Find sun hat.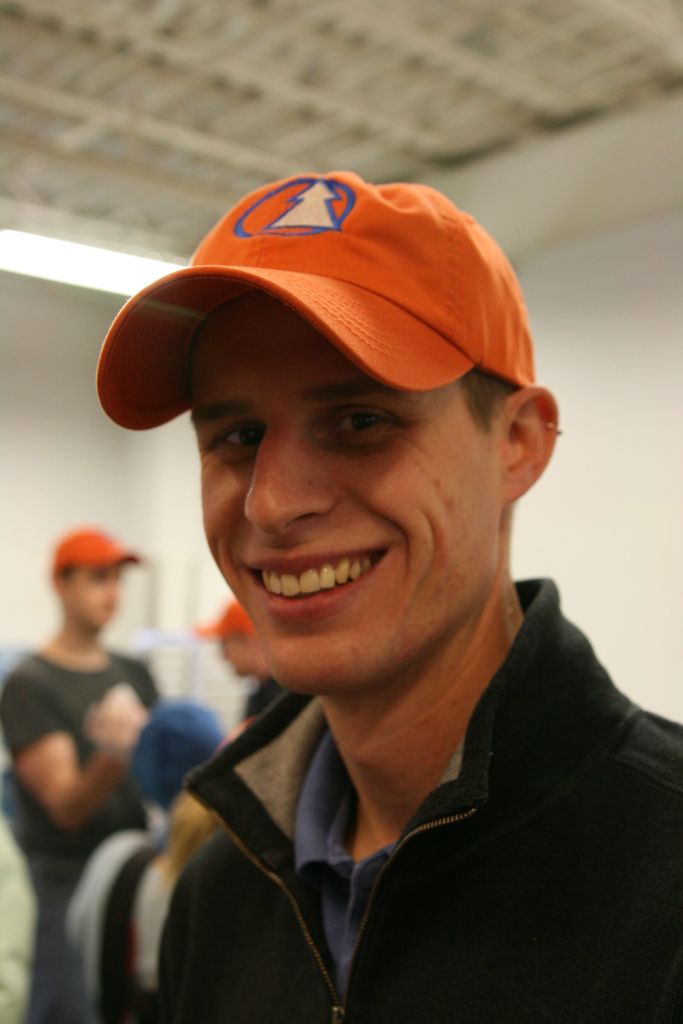
region(183, 595, 260, 646).
